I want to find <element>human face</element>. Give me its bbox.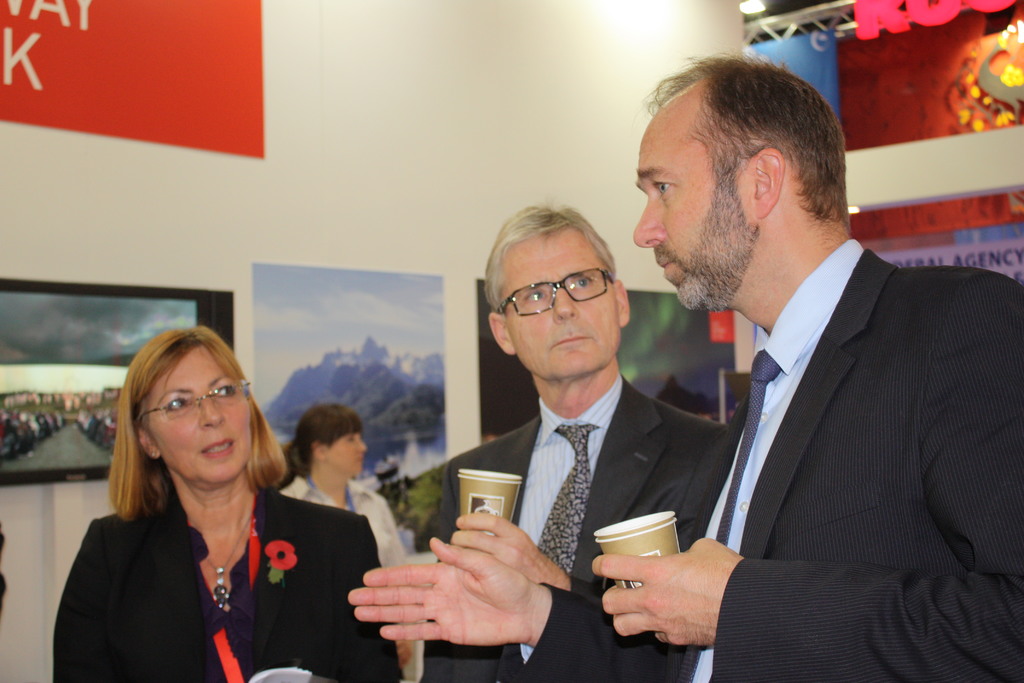
{"x1": 326, "y1": 432, "x2": 365, "y2": 477}.
